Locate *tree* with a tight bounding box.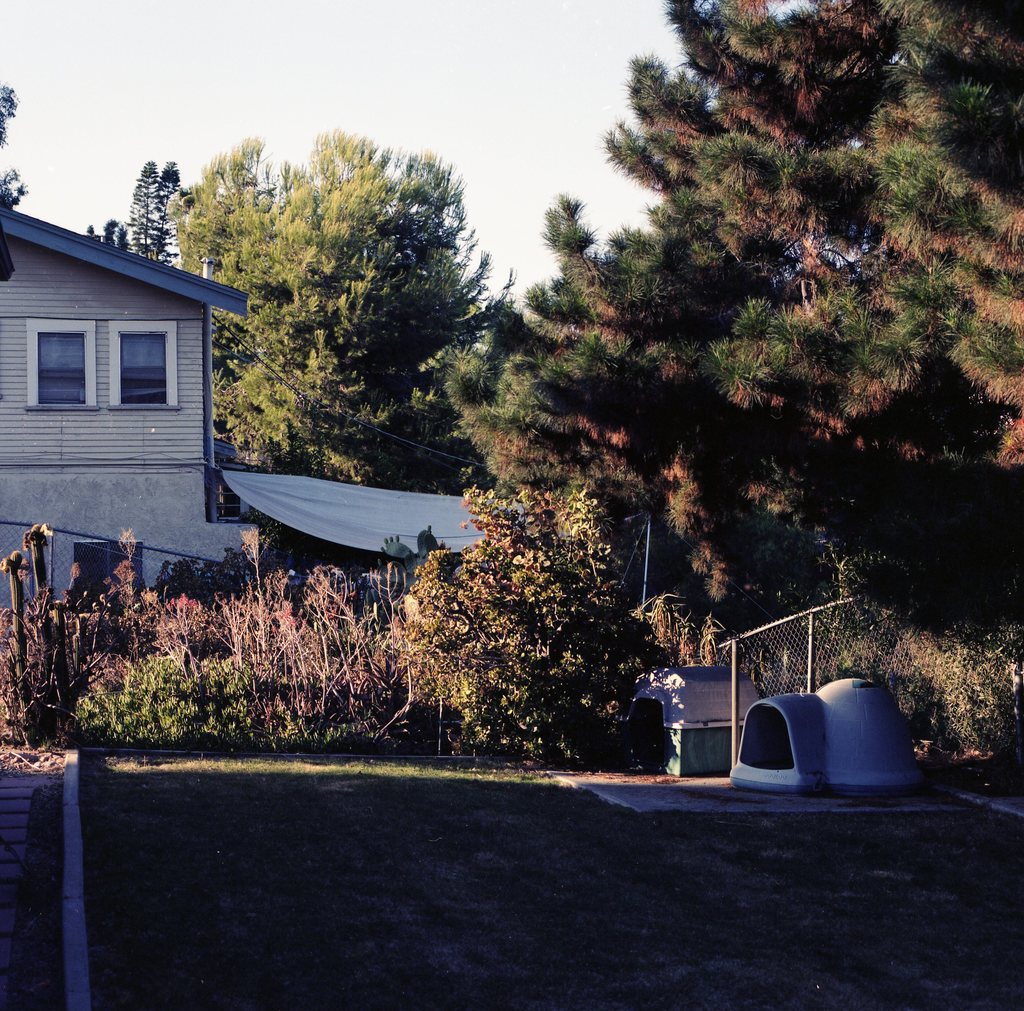
<box>81,215,124,250</box>.
